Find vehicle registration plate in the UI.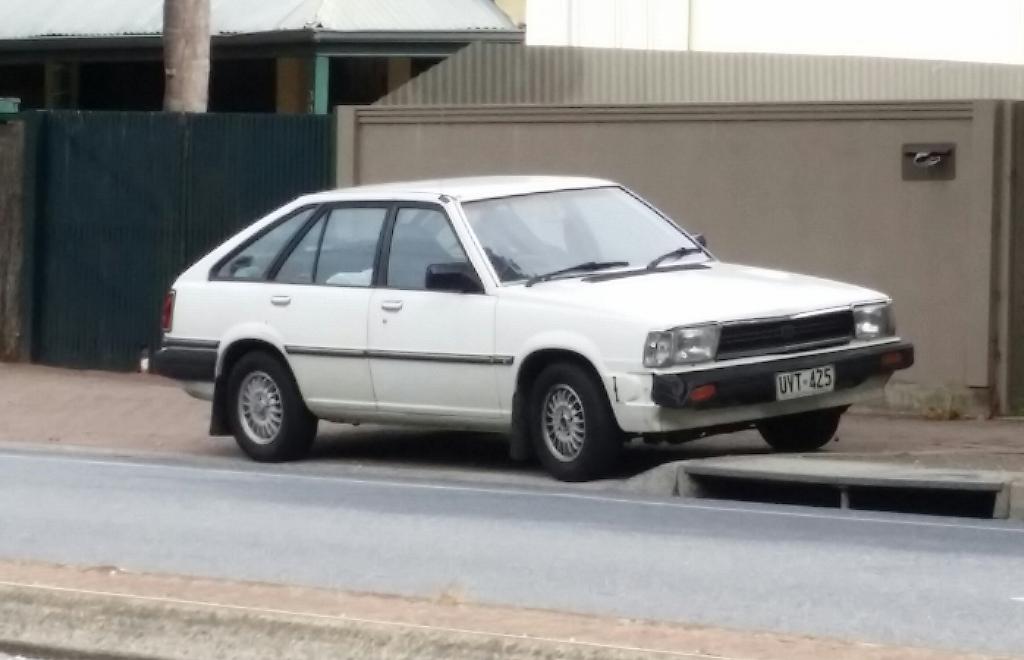
UI element at [left=772, top=362, right=837, bottom=402].
